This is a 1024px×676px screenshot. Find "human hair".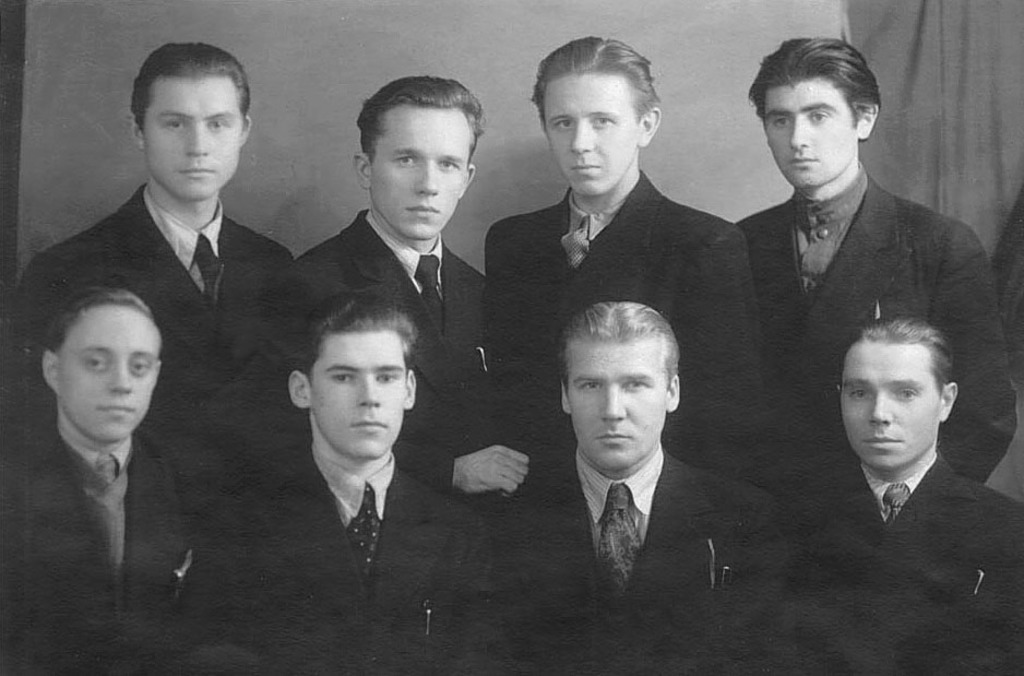
Bounding box: Rect(747, 34, 889, 143).
